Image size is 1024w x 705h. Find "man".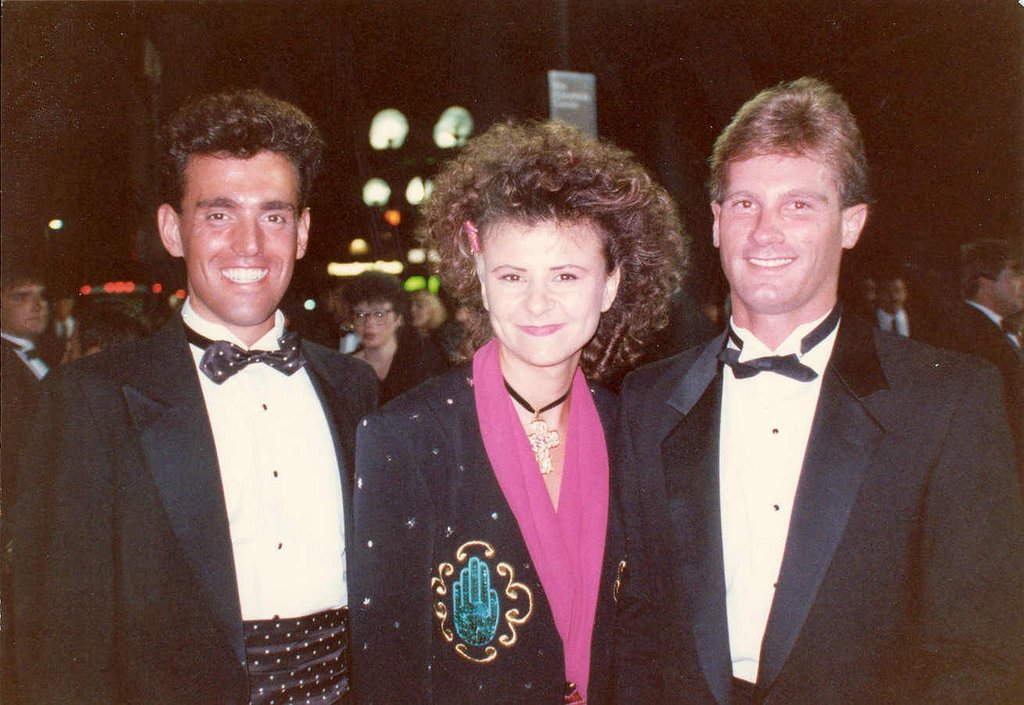
926 237 1023 371.
